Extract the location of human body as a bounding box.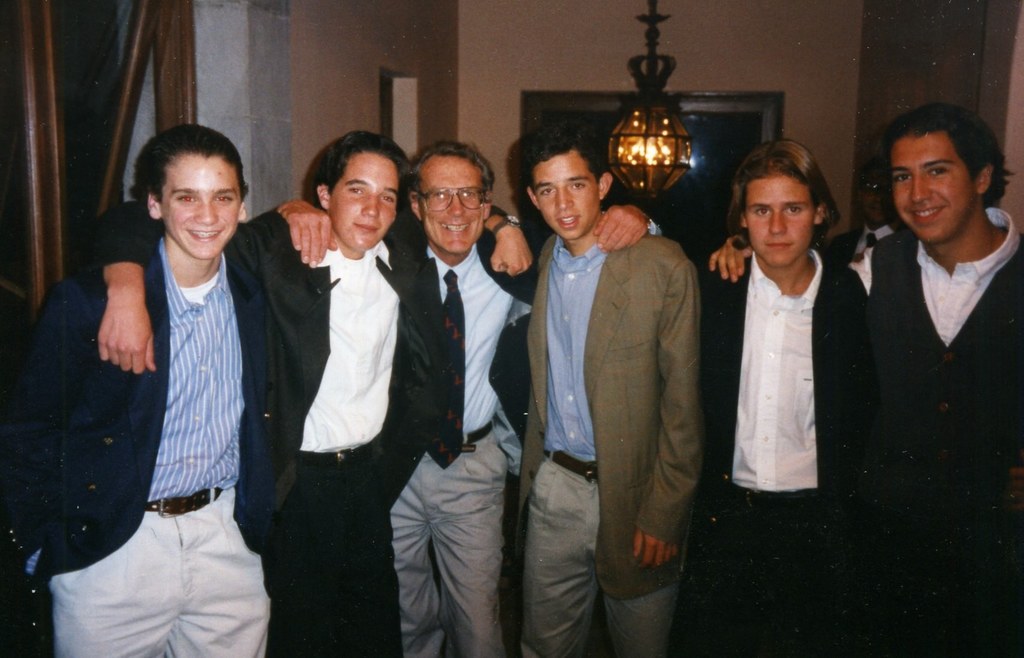
l=271, t=202, r=667, b=657.
